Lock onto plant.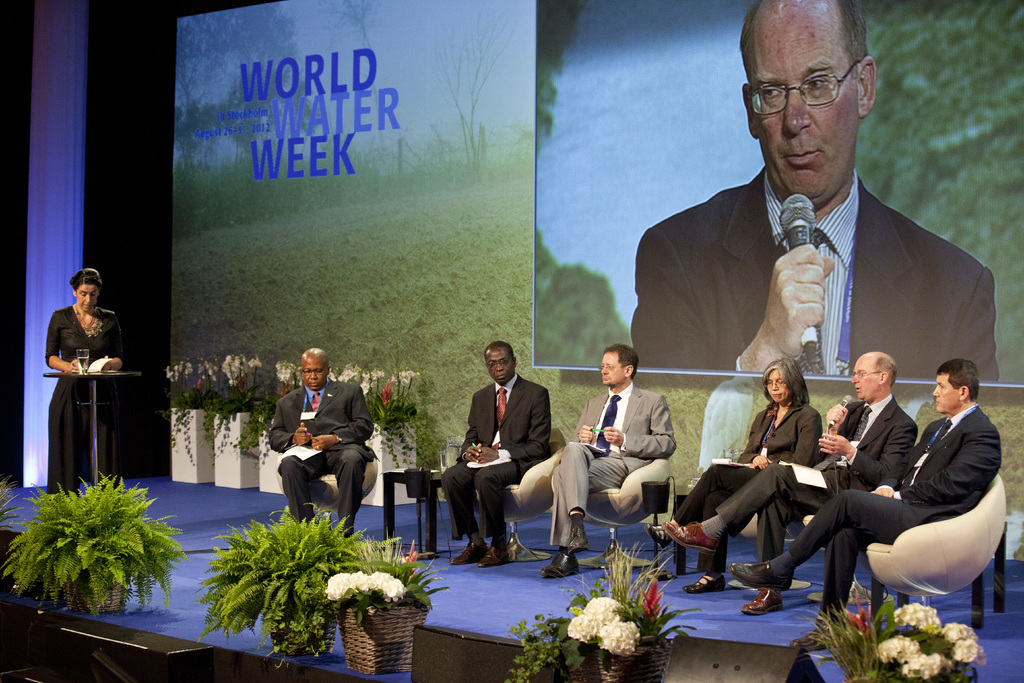
Locked: <bbox>0, 454, 35, 569</bbox>.
